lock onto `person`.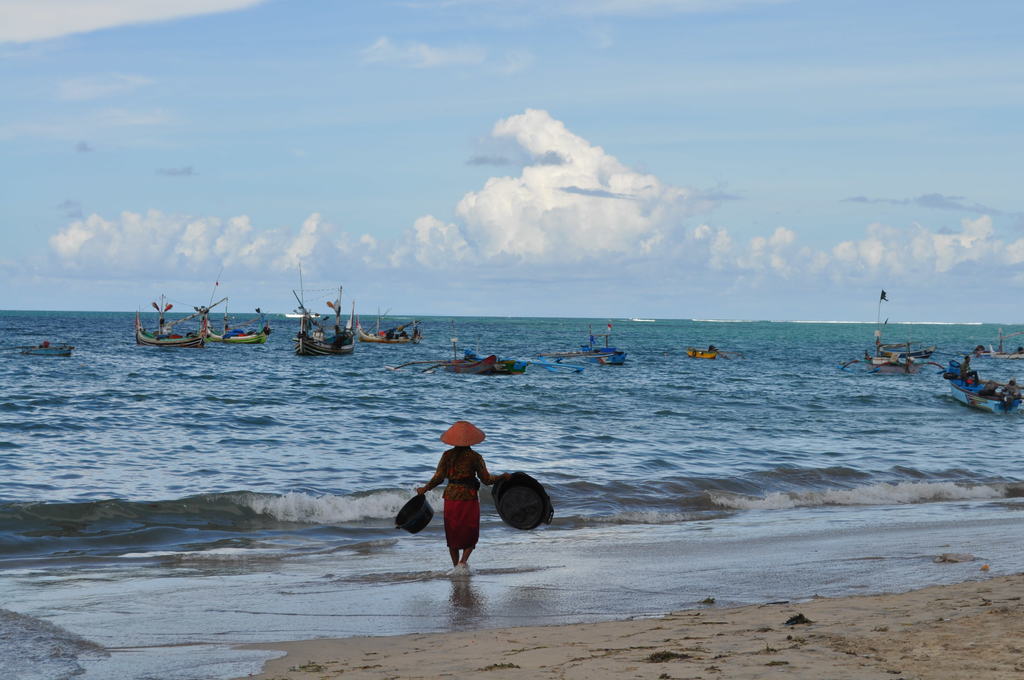
Locked: (left=415, top=418, right=498, bottom=573).
